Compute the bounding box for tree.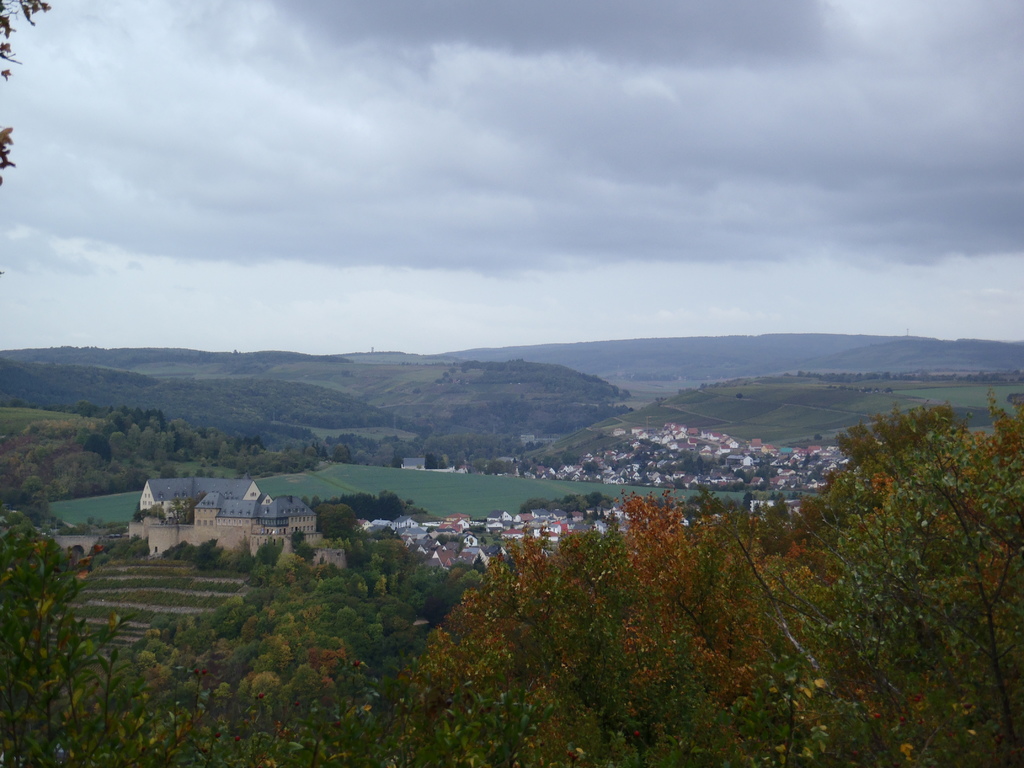
pyautogui.locateOnScreen(355, 431, 376, 463).
